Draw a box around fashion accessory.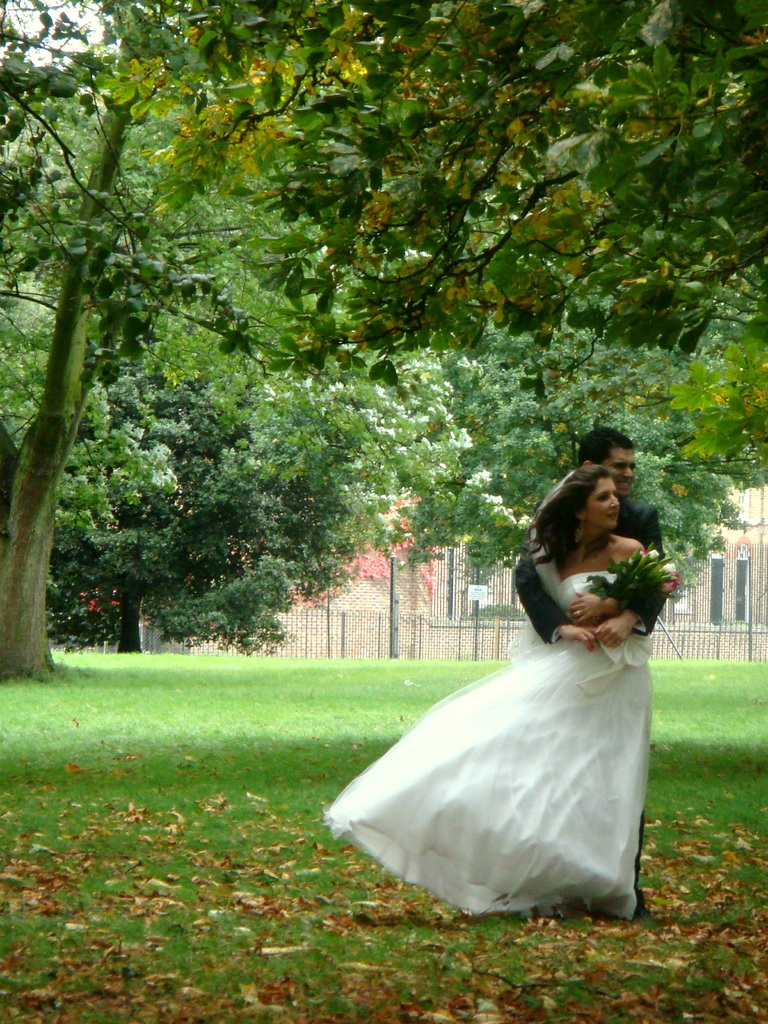
locate(574, 519, 588, 543).
